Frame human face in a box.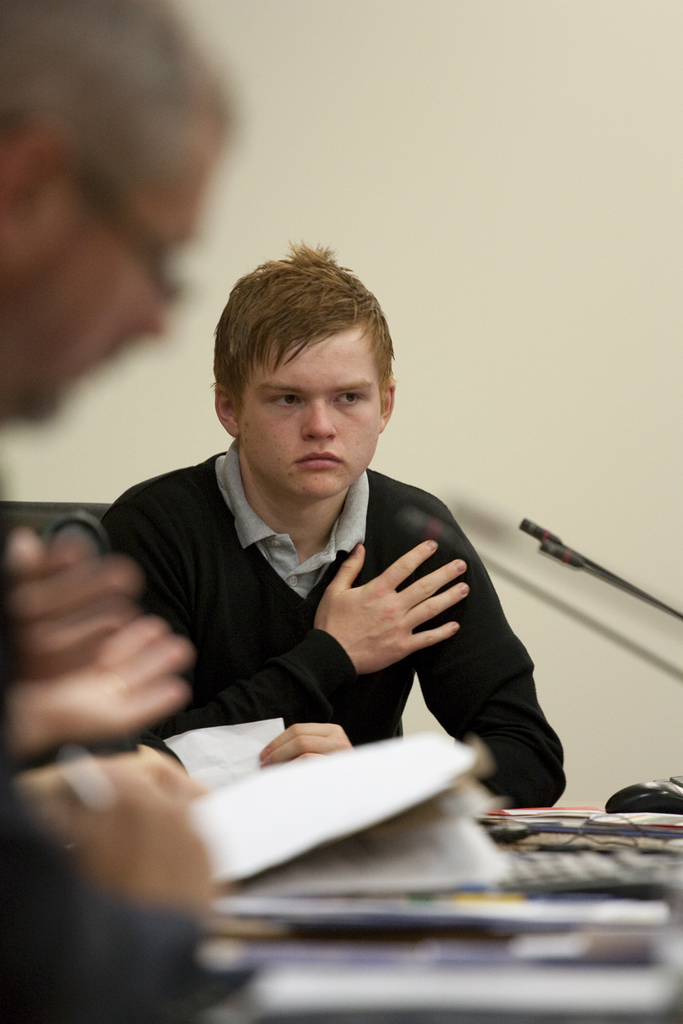
(x1=238, y1=314, x2=389, y2=504).
